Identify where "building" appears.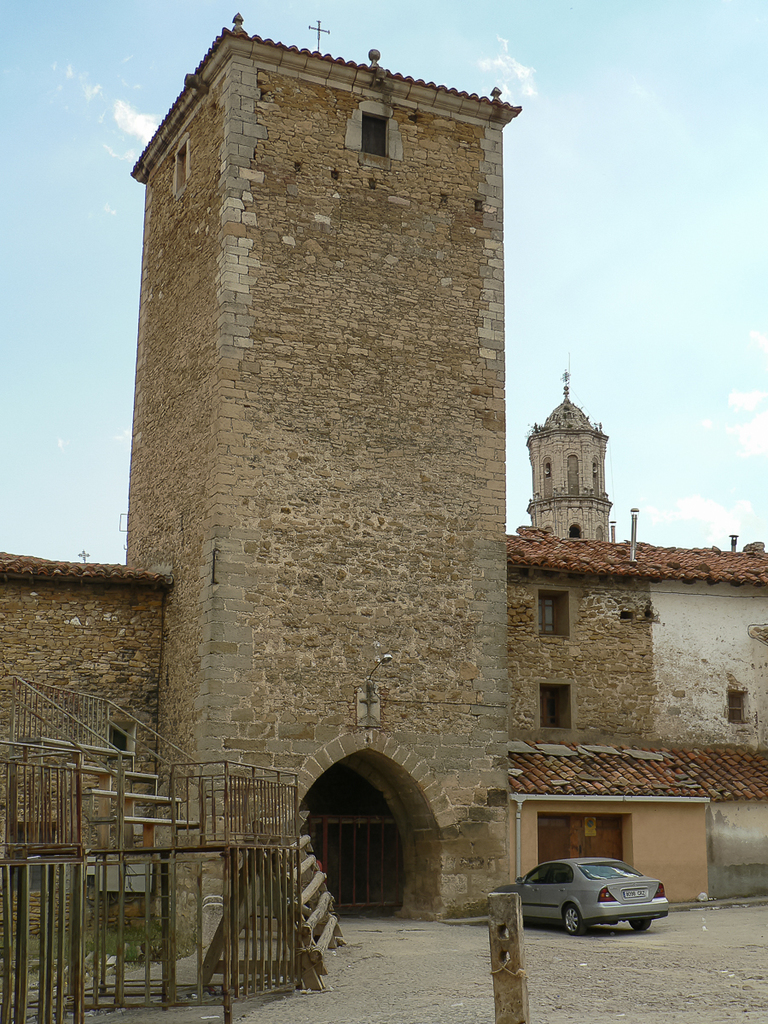
Appears at Rect(0, 13, 767, 1008).
